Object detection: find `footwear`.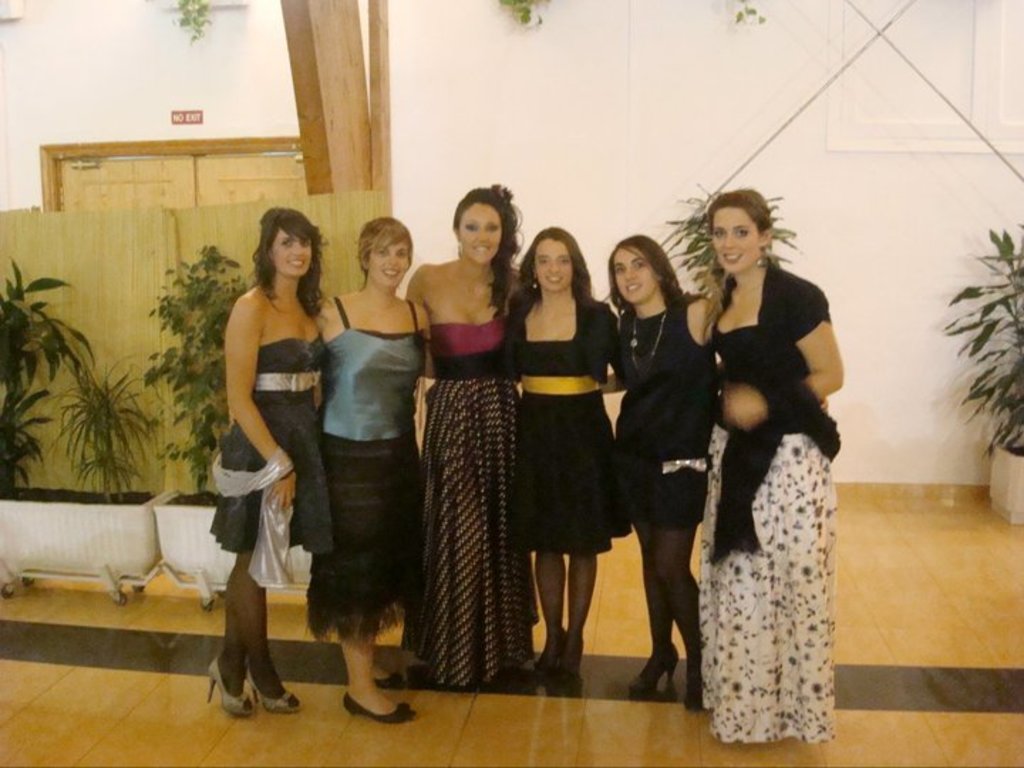
<bbox>205, 658, 257, 713</bbox>.
